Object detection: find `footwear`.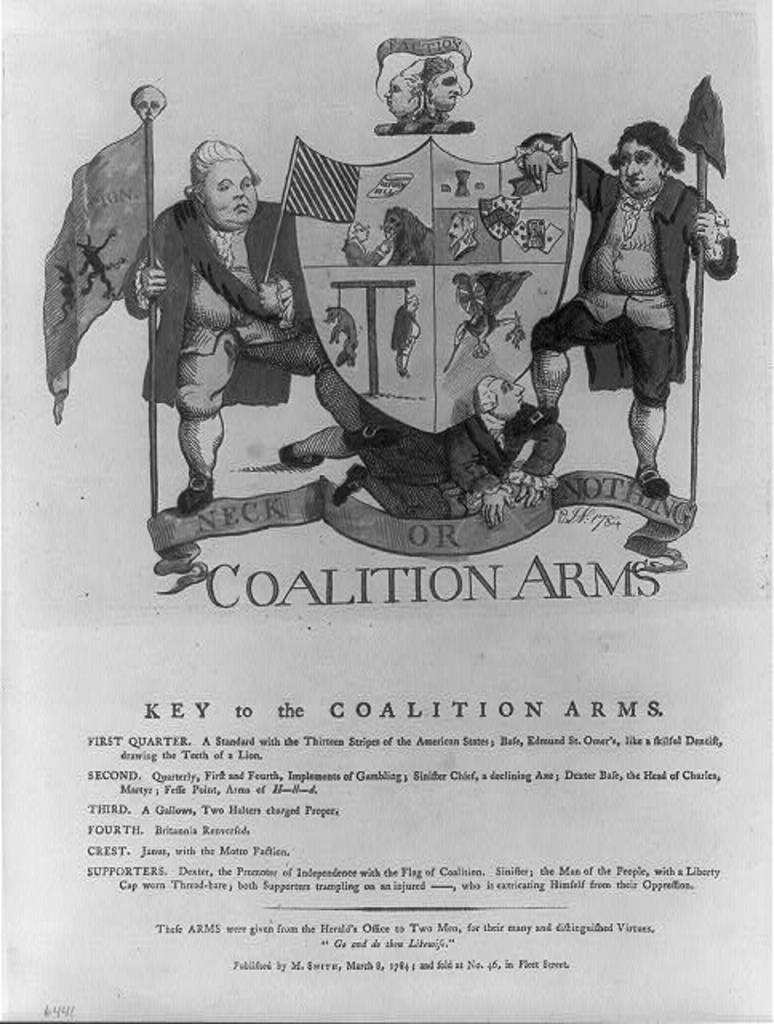
bbox(635, 467, 667, 501).
